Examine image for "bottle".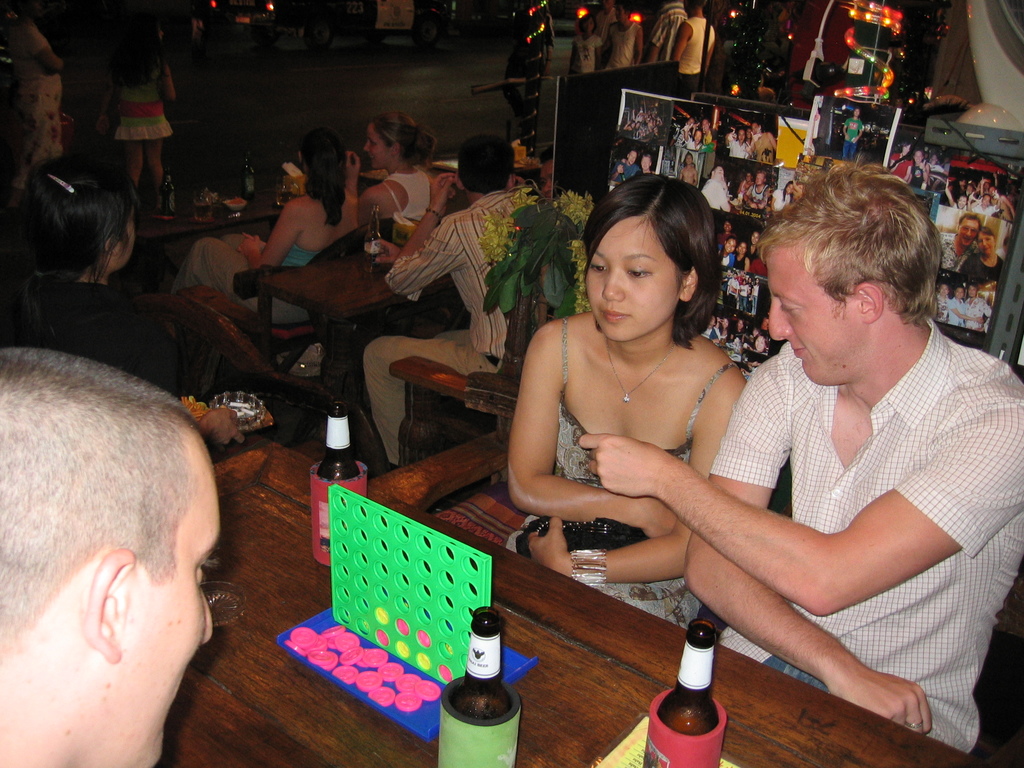
Examination result: 243,156,257,202.
